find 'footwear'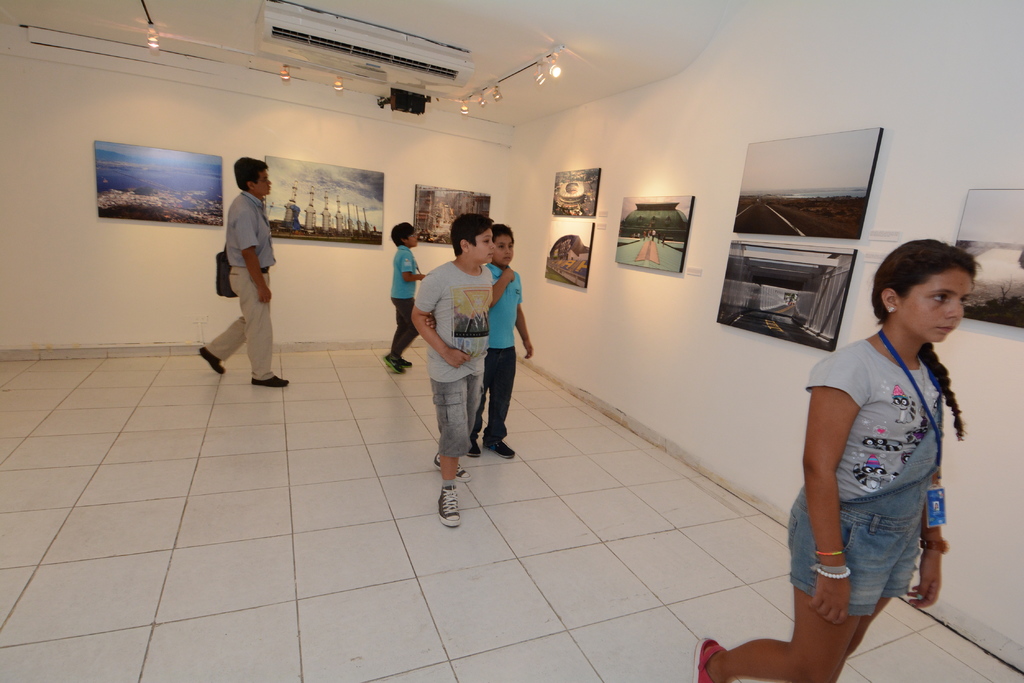
<bbox>433, 458, 476, 487</bbox>
